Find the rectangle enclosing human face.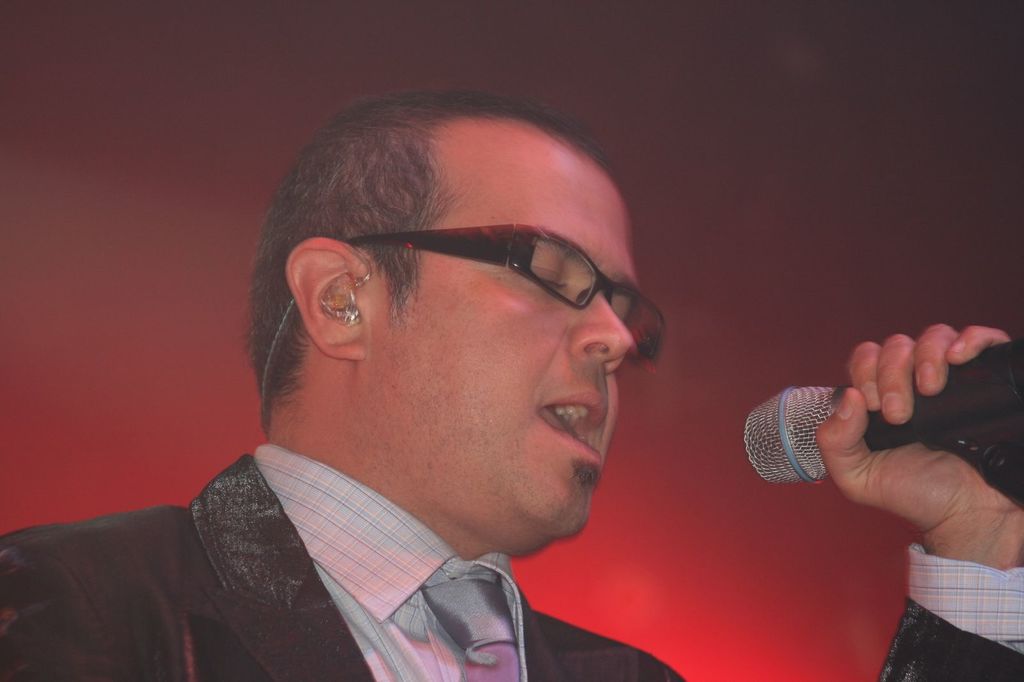
367,168,645,536.
